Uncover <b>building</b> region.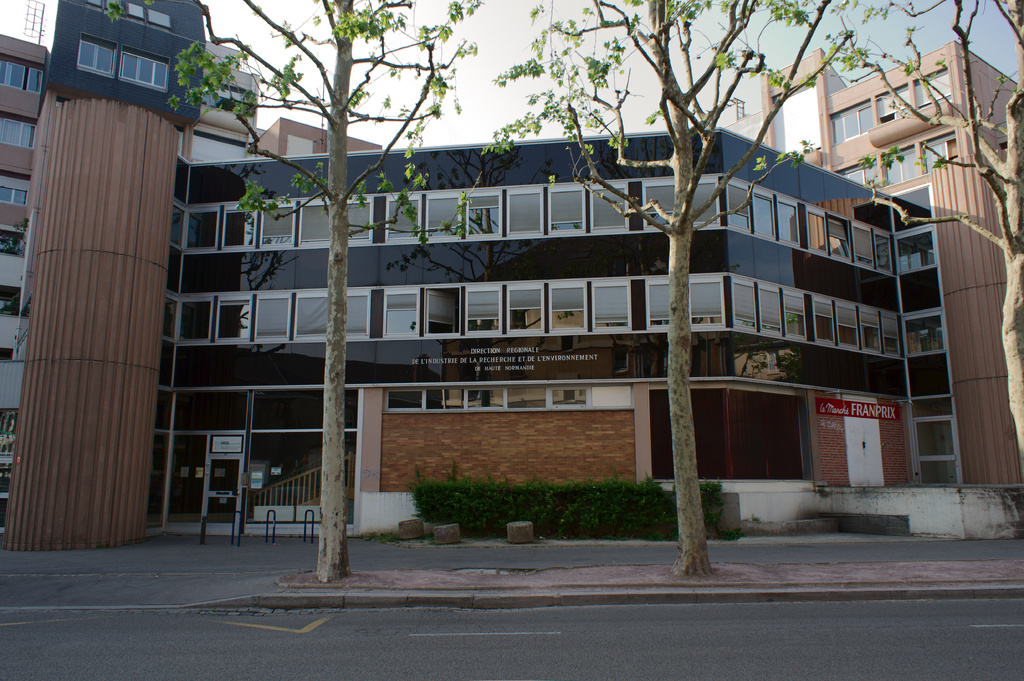
Uncovered: bbox(0, 0, 1023, 554).
